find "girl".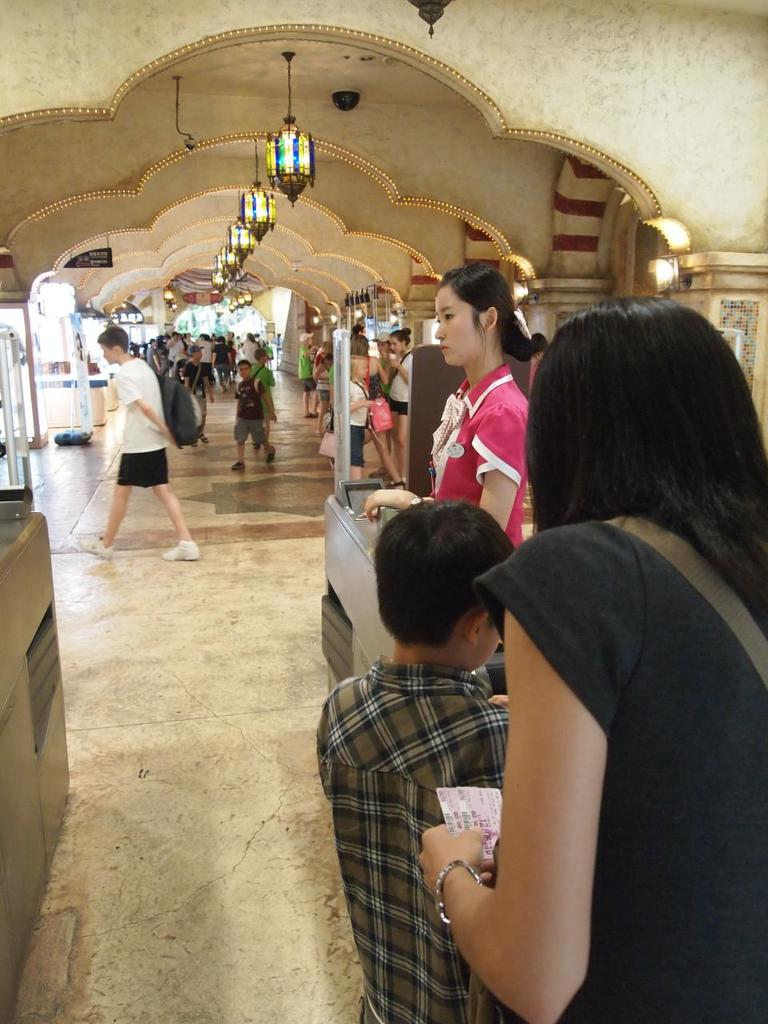
box=[418, 295, 767, 1023].
